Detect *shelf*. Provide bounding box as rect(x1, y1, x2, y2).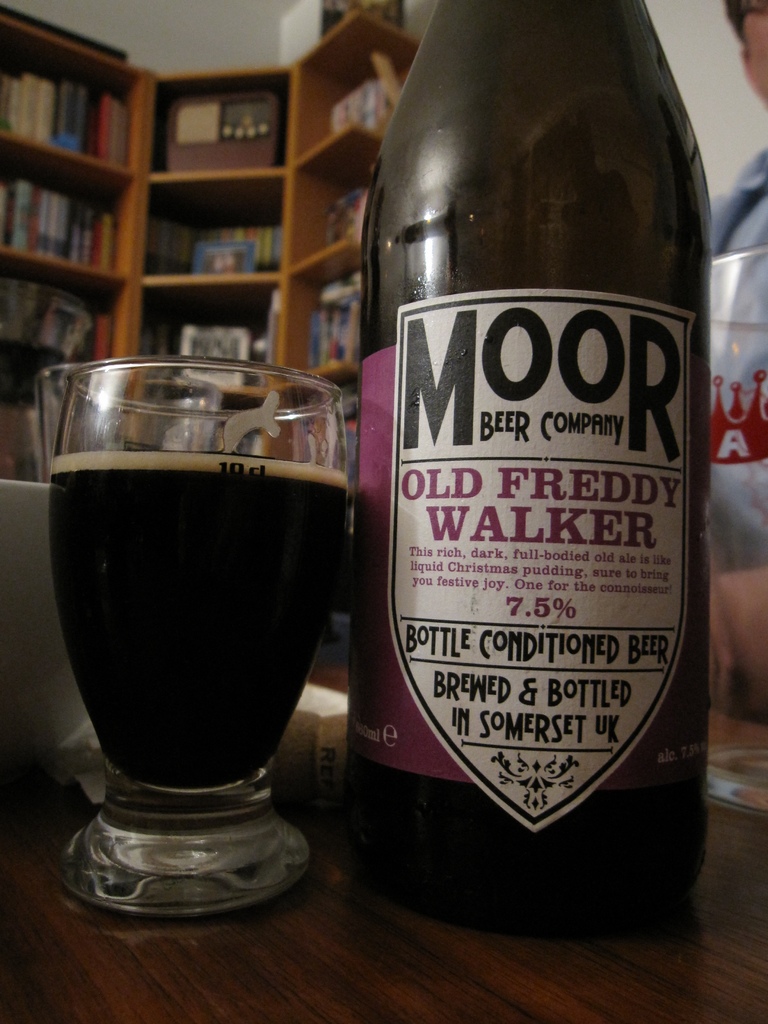
rect(2, 13, 145, 408).
